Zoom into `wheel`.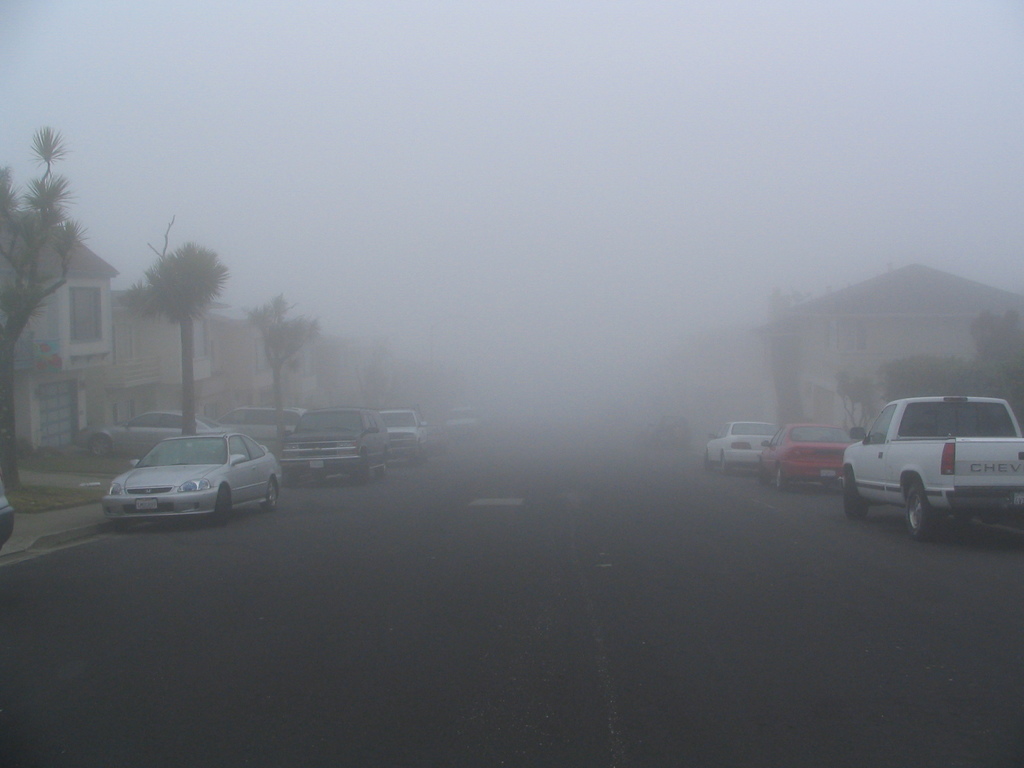
Zoom target: select_region(844, 469, 867, 520).
